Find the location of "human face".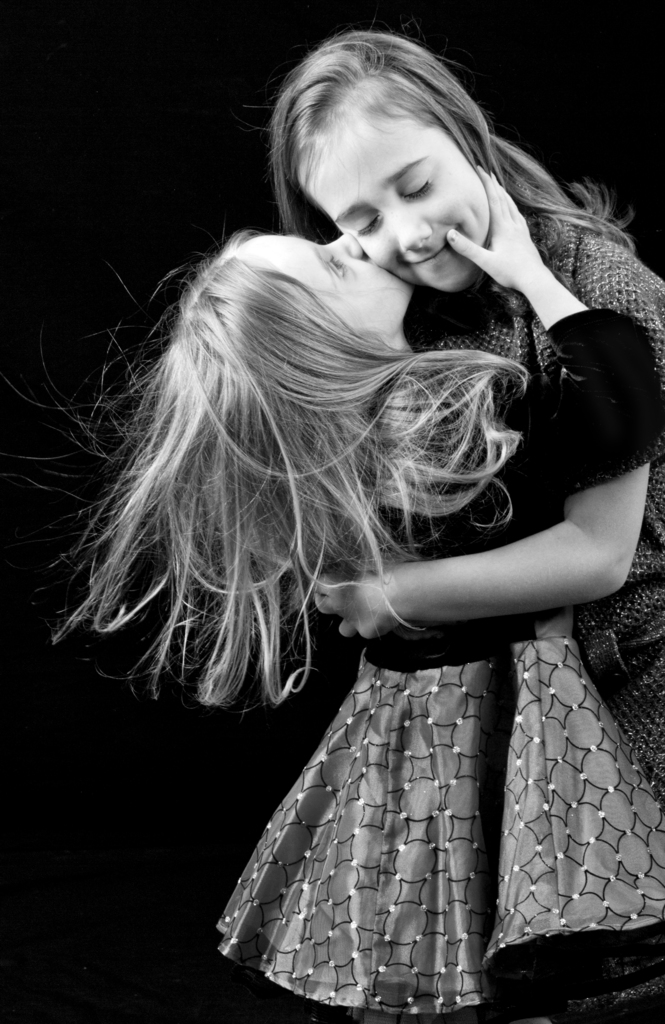
Location: [left=237, top=234, right=416, bottom=337].
